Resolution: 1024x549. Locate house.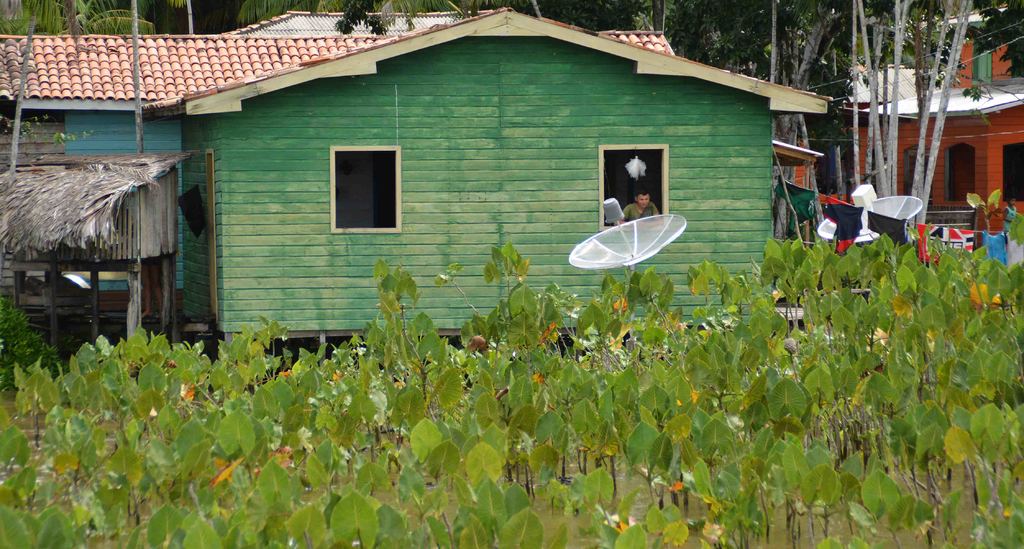
Rect(858, 67, 1021, 258).
